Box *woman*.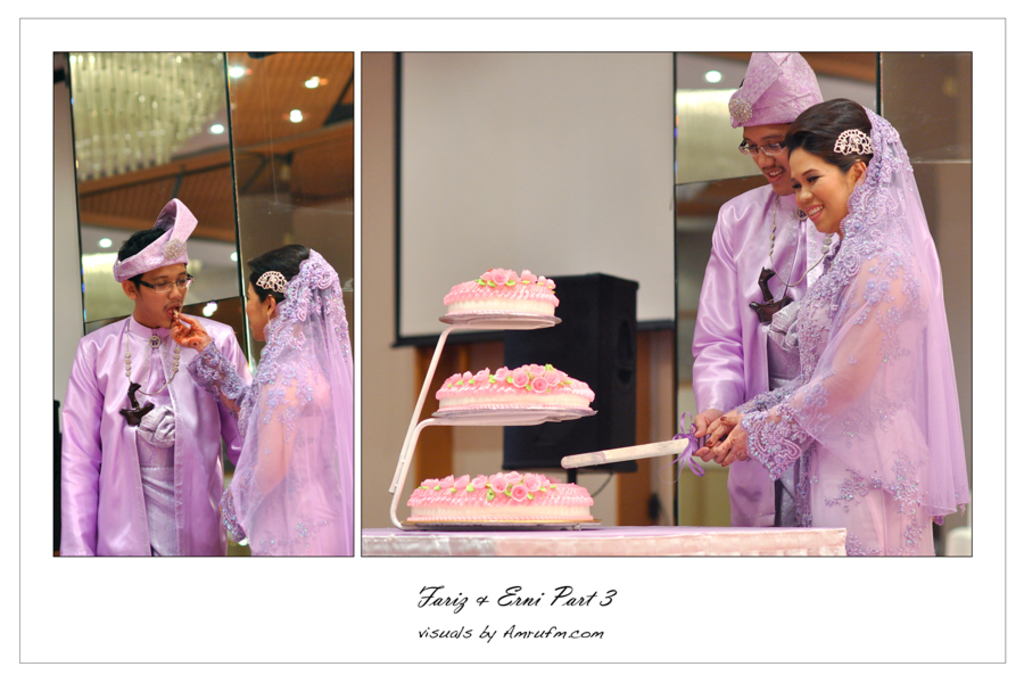
box=[675, 96, 985, 553].
